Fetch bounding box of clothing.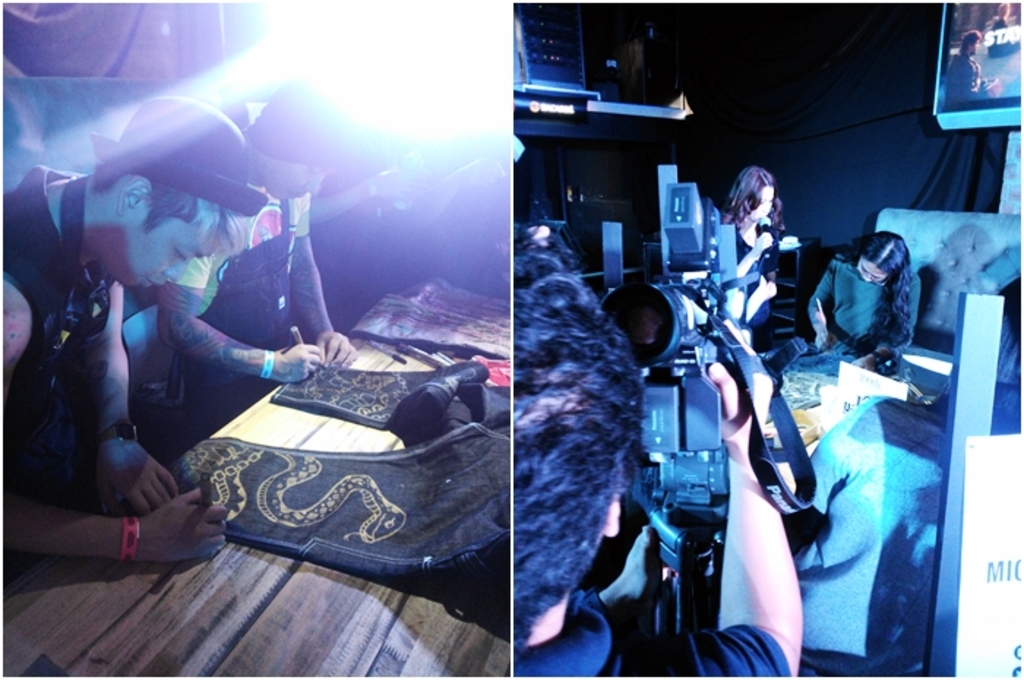
Bbox: <bbox>152, 170, 323, 462</bbox>.
